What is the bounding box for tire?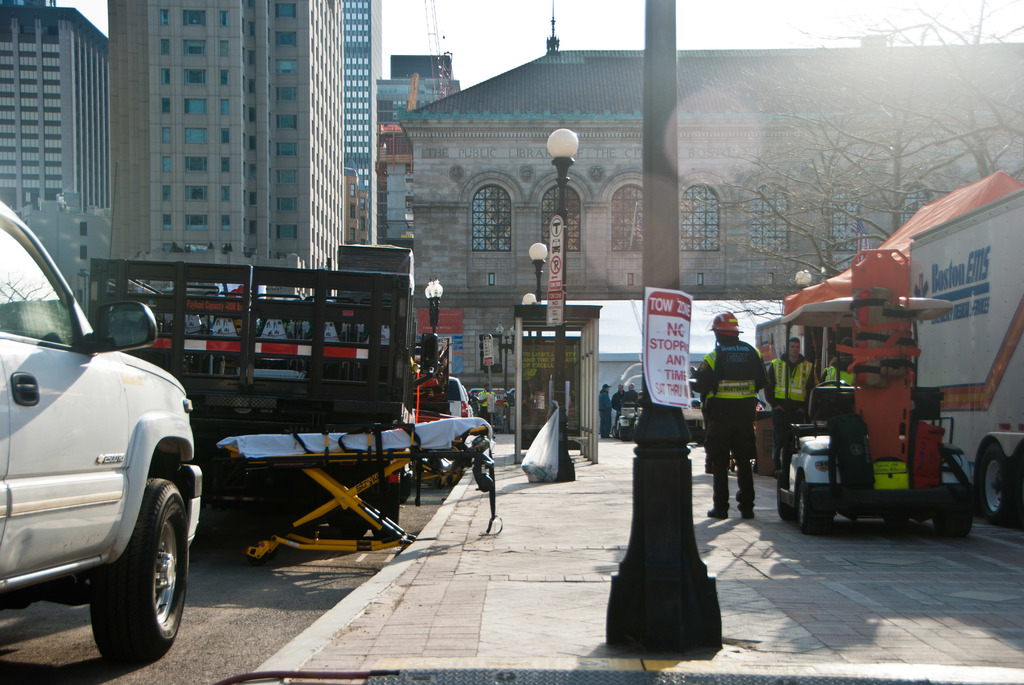
locate(980, 443, 1010, 521).
